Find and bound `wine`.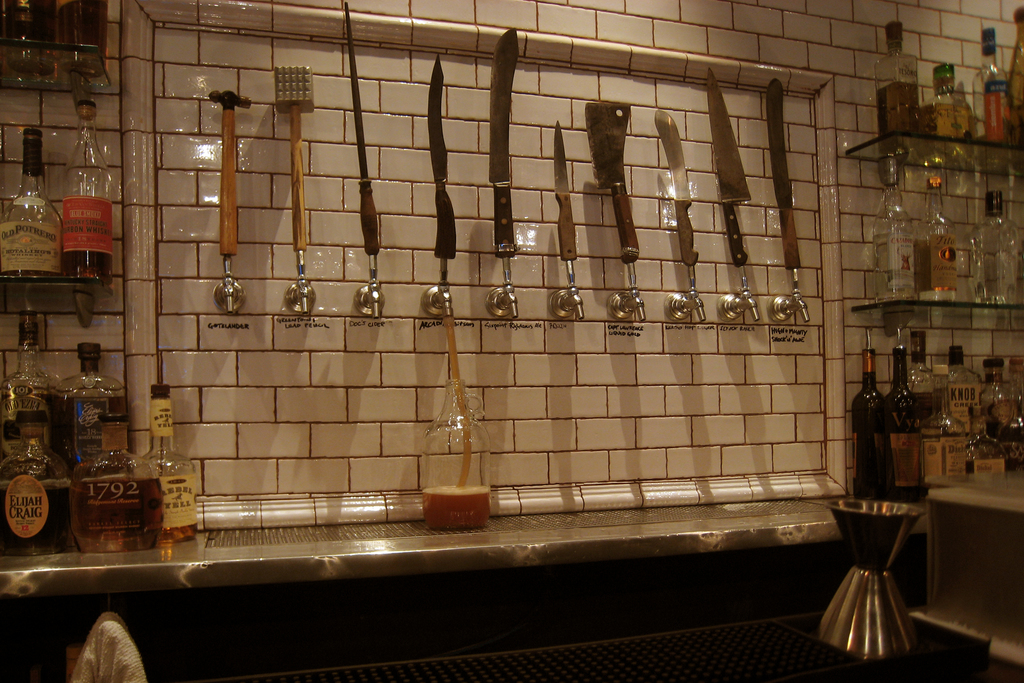
Bound: left=0, top=479, right=65, bottom=551.
